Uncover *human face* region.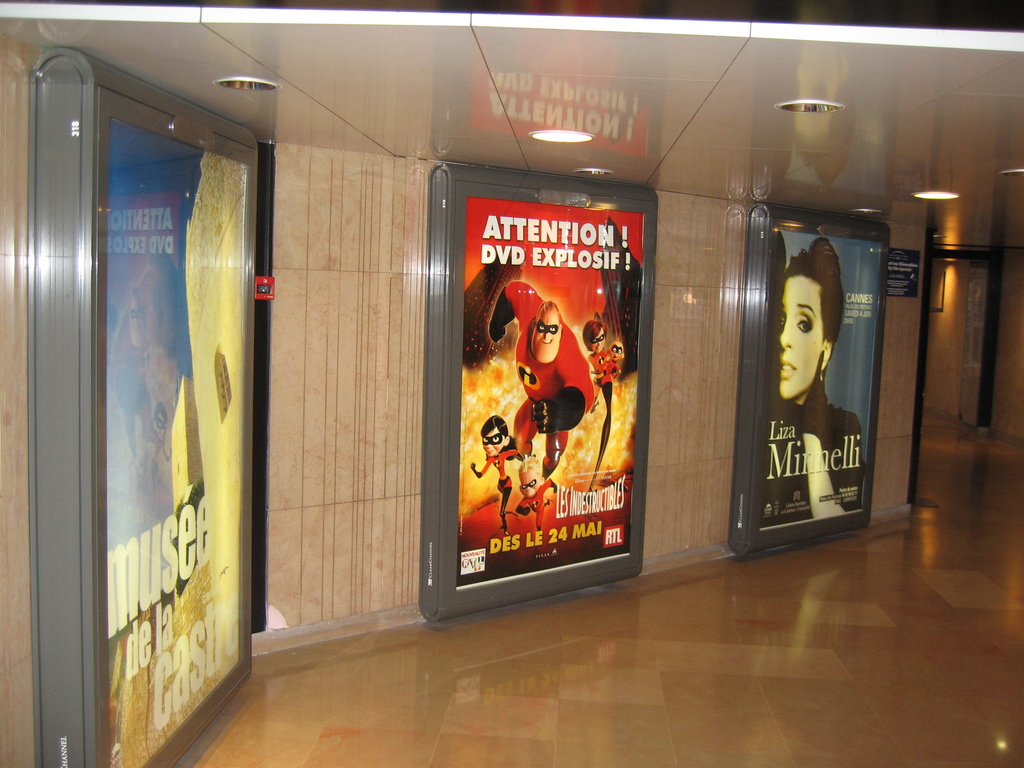
Uncovered: x1=591, y1=335, x2=604, y2=355.
